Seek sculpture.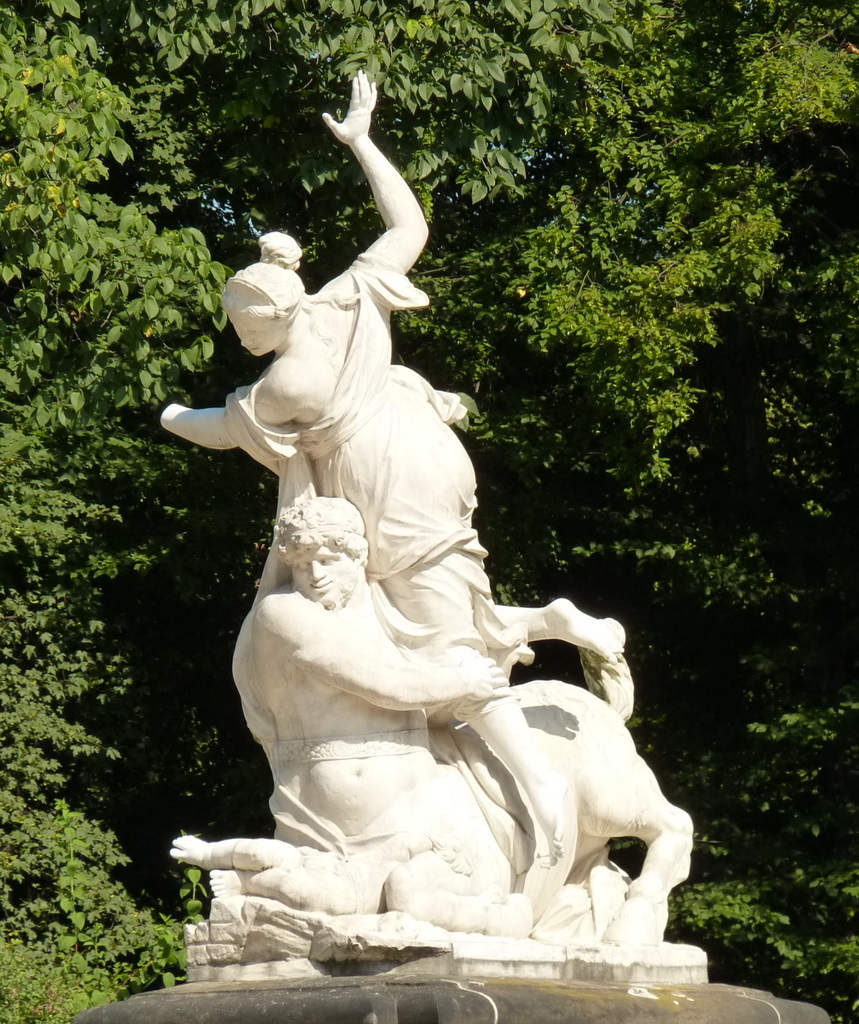
[x1=173, y1=71, x2=709, y2=982].
